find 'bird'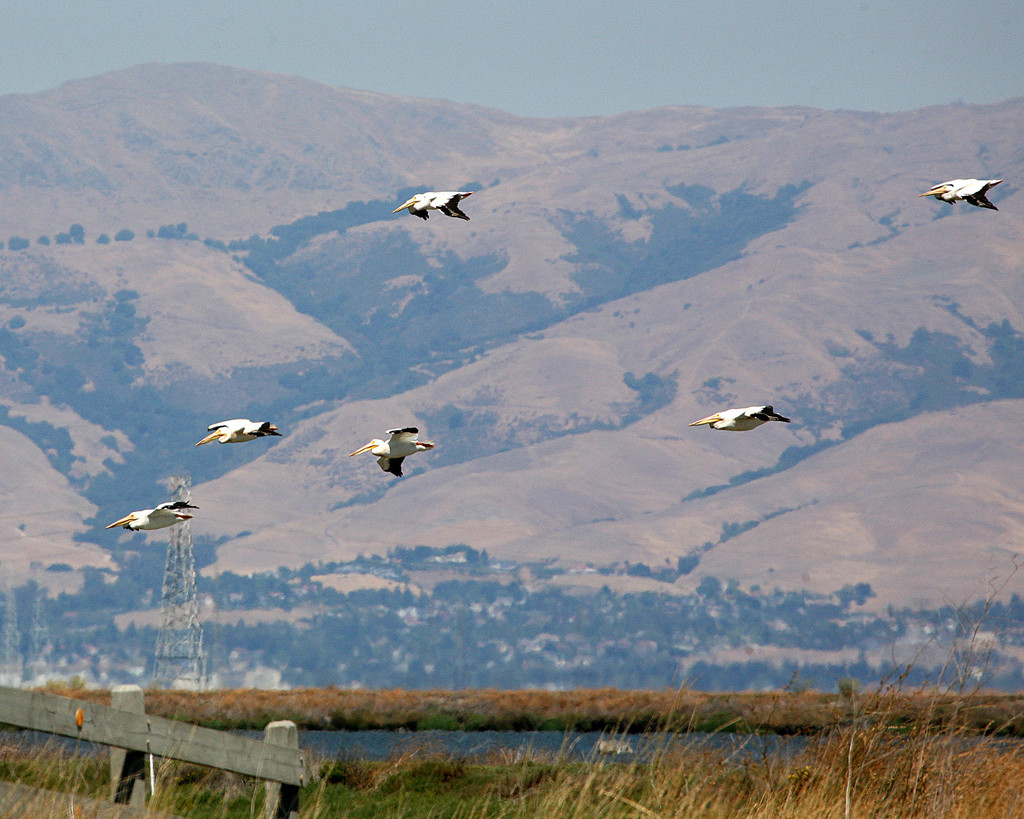
left=383, top=171, right=484, bottom=234
